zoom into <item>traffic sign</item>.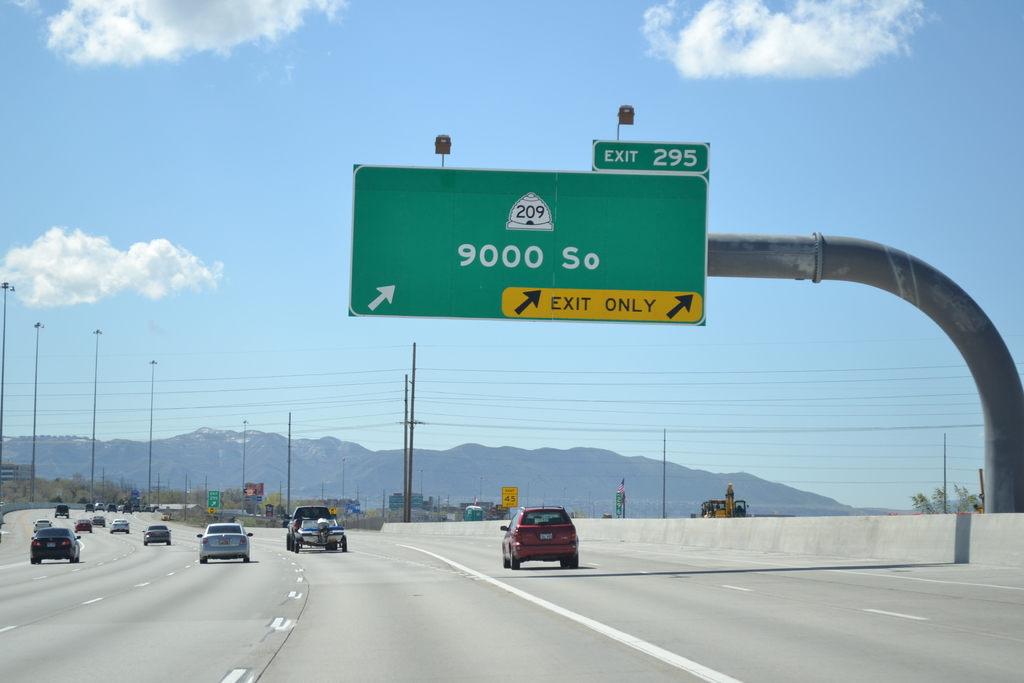
Zoom target: x1=351, y1=139, x2=708, y2=327.
